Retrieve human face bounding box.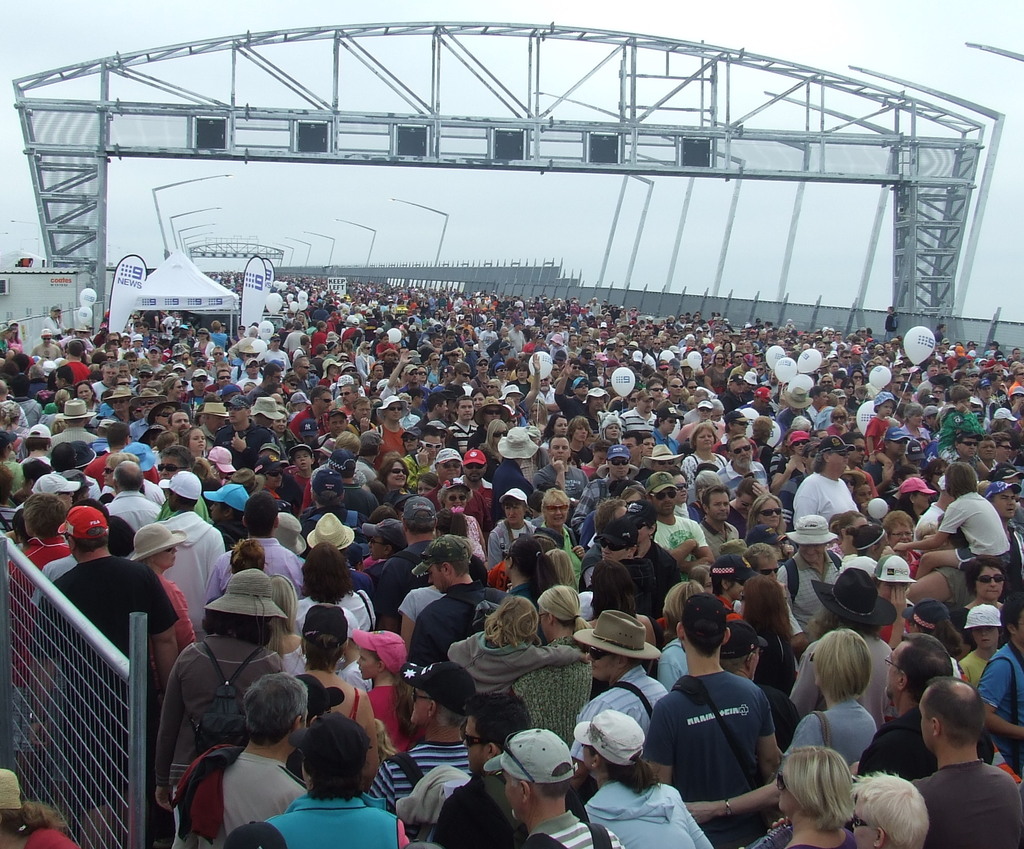
Bounding box: (663, 418, 675, 432).
